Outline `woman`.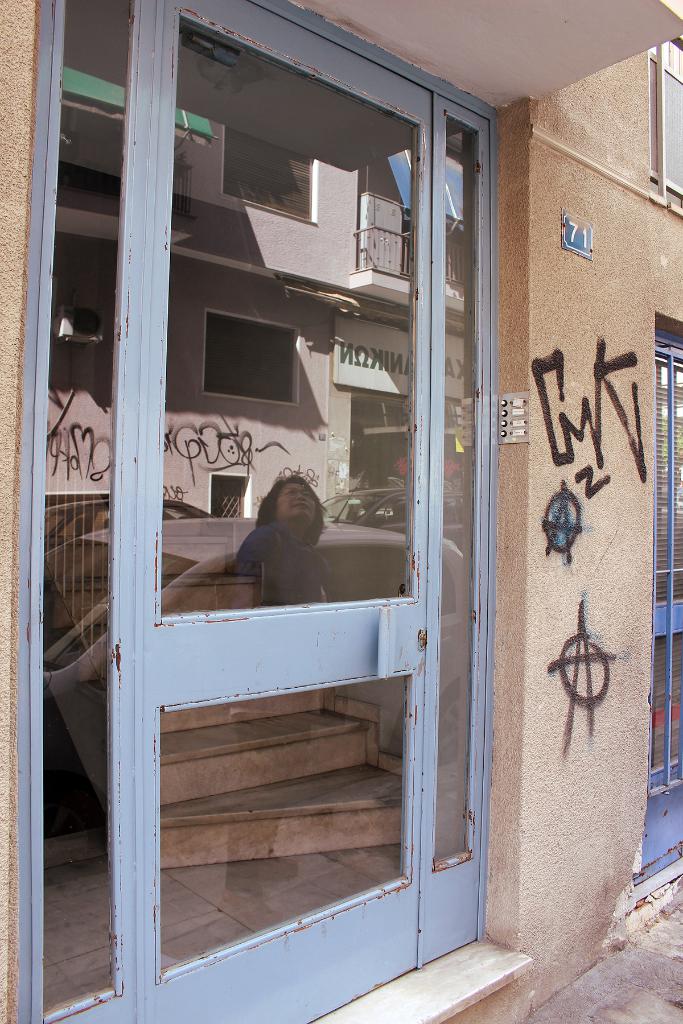
Outline: bbox=(226, 472, 340, 926).
